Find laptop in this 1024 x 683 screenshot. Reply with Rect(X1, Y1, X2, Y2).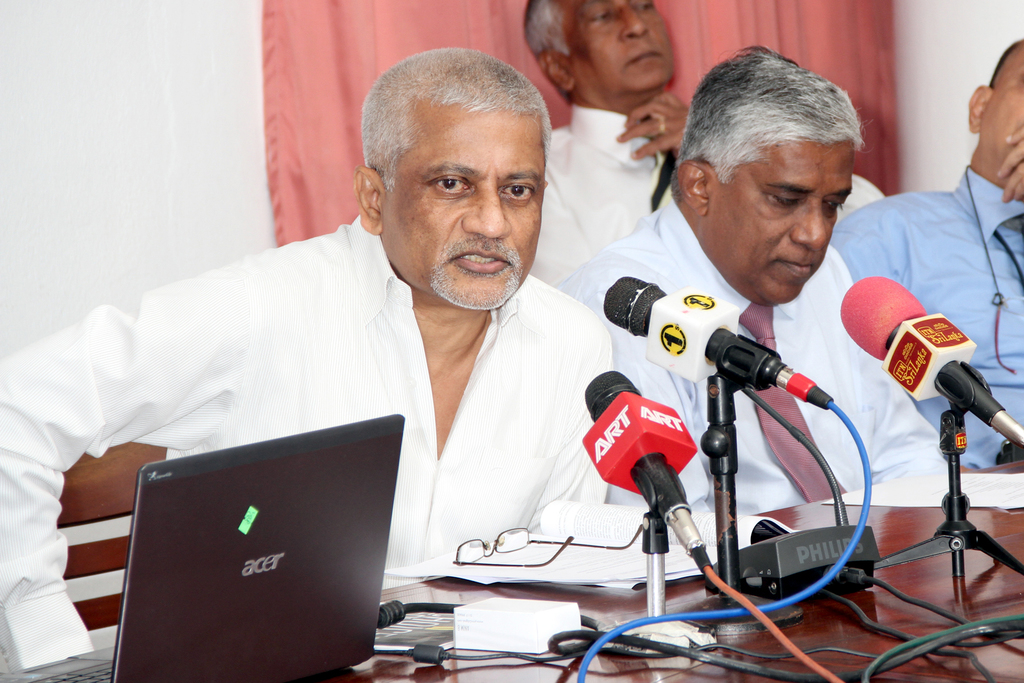
Rect(1, 411, 408, 682).
